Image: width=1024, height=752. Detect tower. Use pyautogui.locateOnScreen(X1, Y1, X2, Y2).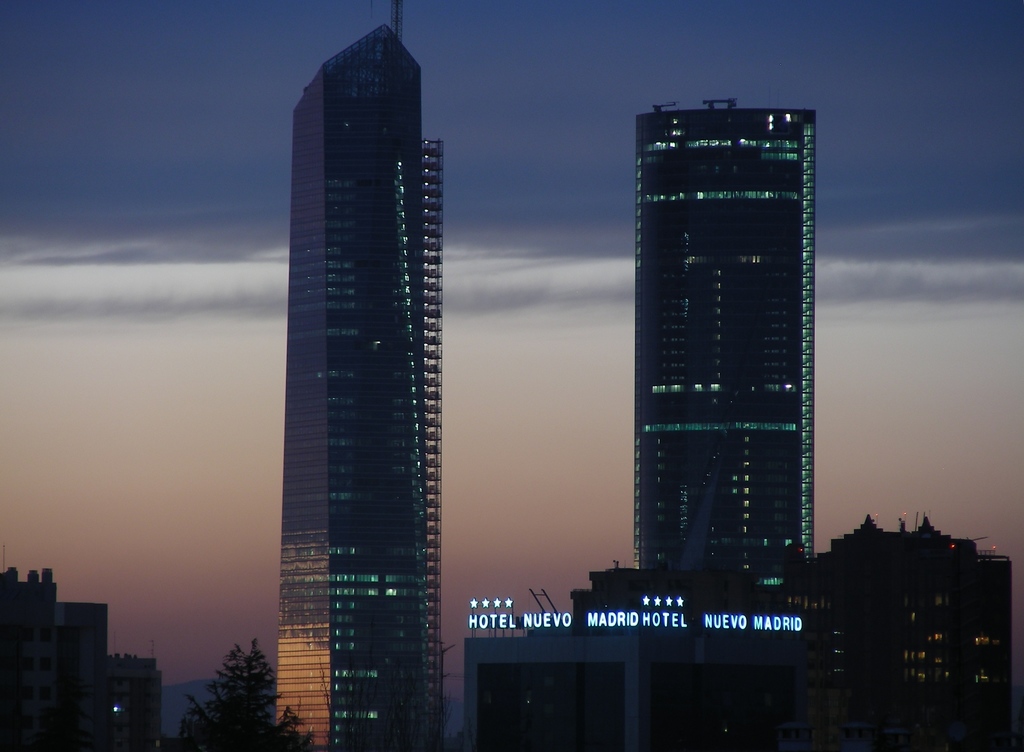
pyautogui.locateOnScreen(623, 95, 820, 566).
